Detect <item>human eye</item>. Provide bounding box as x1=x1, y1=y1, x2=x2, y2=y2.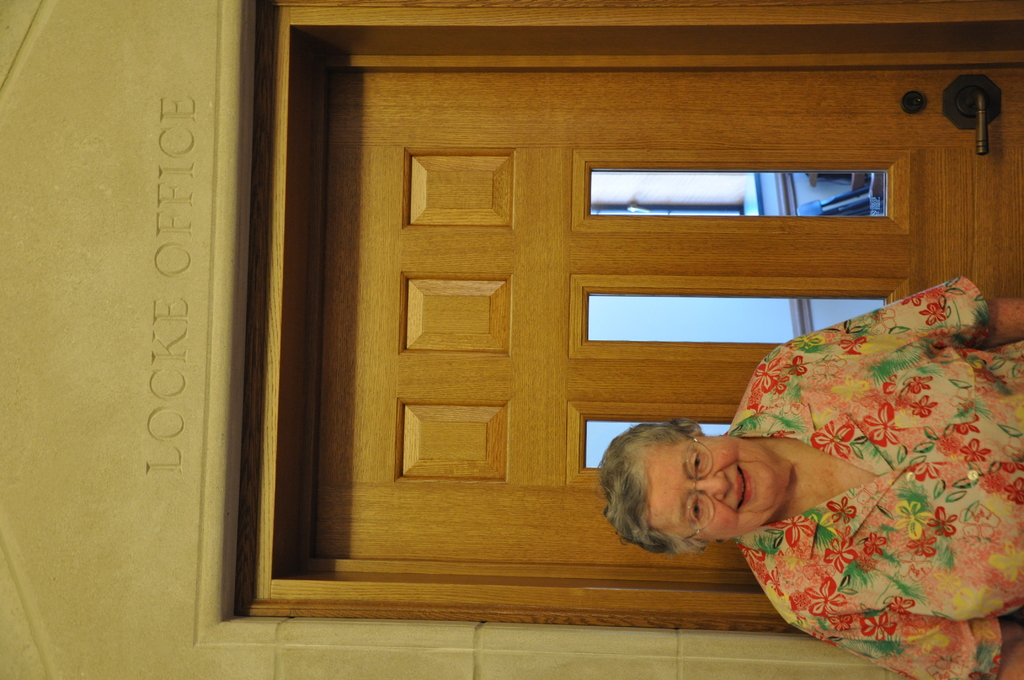
x1=694, y1=450, x2=703, y2=469.
